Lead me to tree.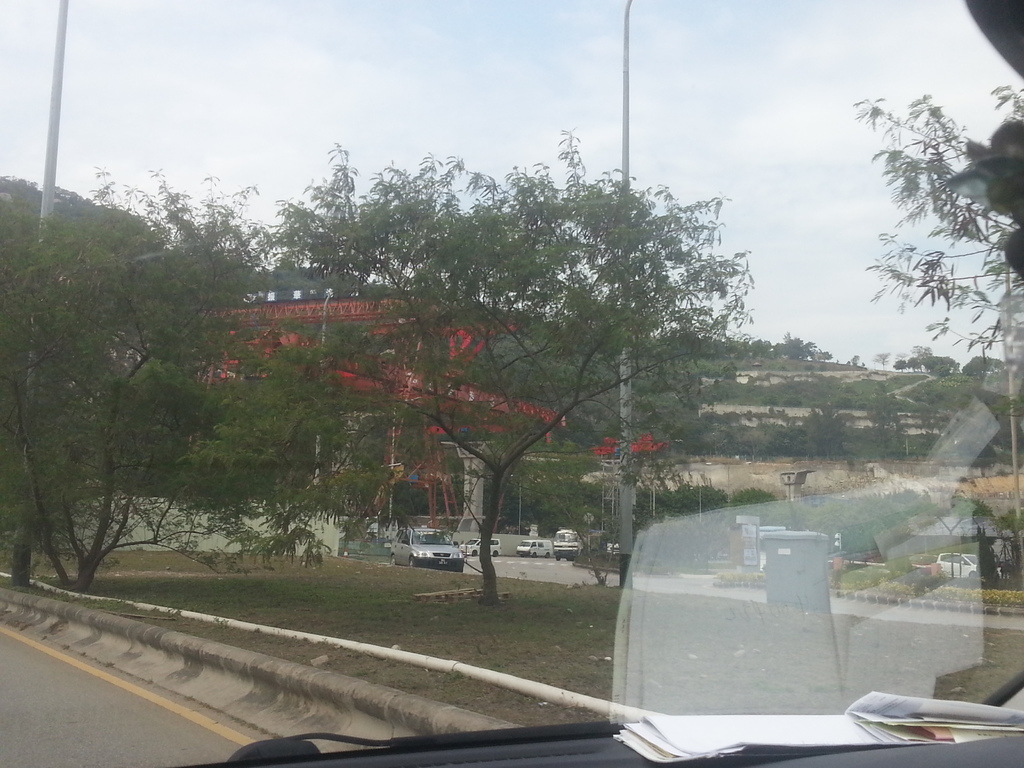
Lead to <region>303, 159, 756, 598</region>.
